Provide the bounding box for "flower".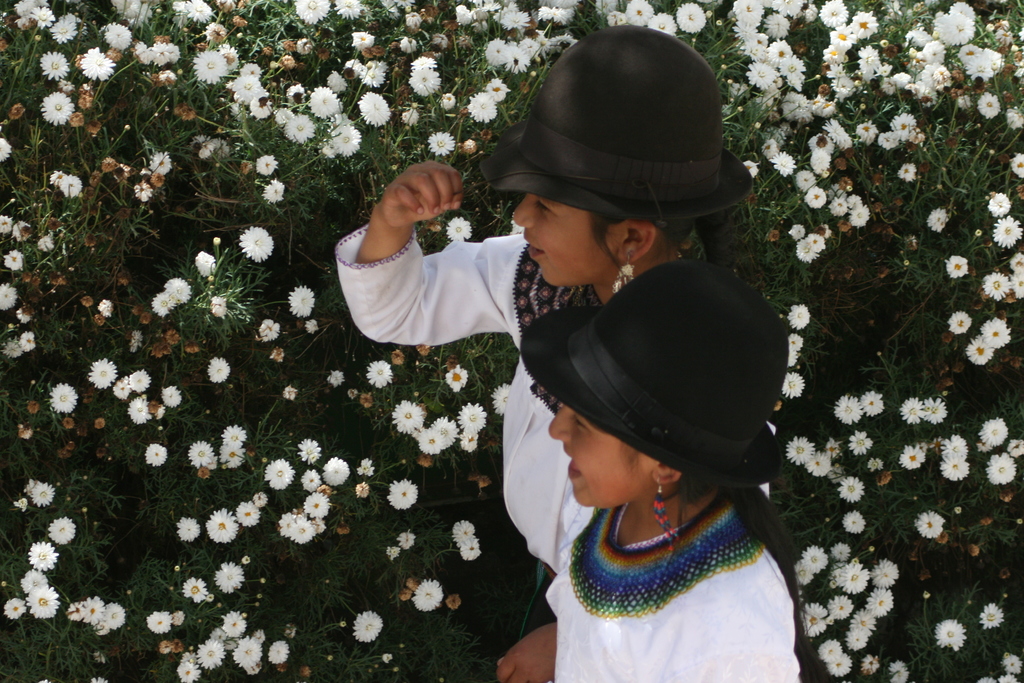
box=[485, 77, 510, 99].
